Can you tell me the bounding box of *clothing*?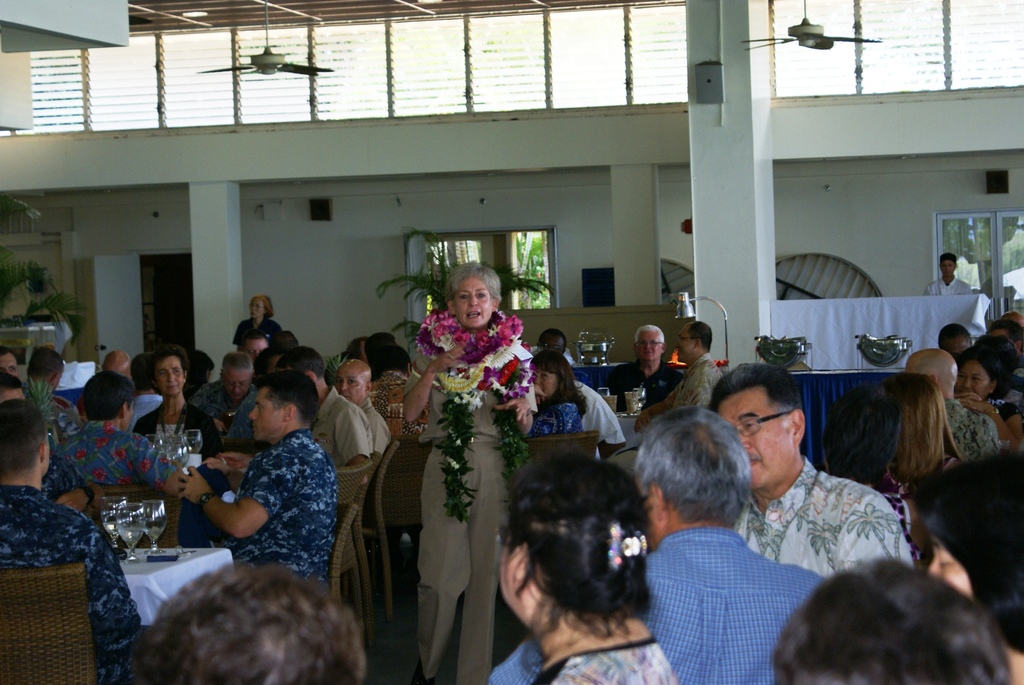
locate(25, 379, 75, 423).
